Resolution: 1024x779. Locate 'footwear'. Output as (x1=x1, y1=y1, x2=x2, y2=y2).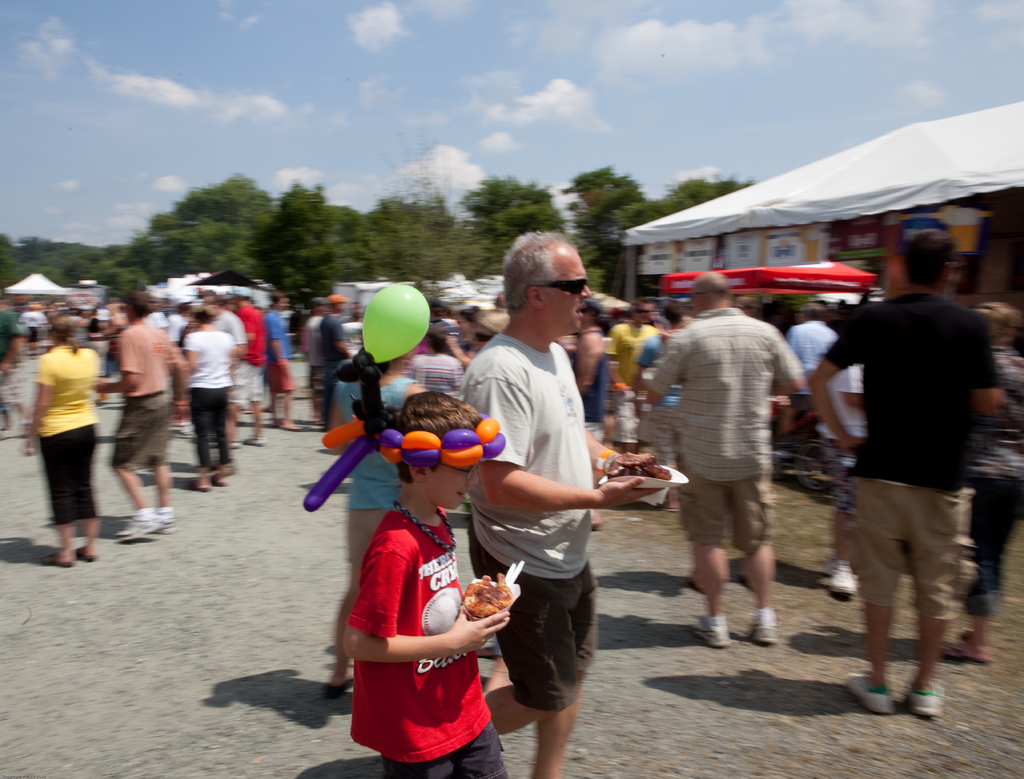
(x1=148, y1=499, x2=177, y2=531).
